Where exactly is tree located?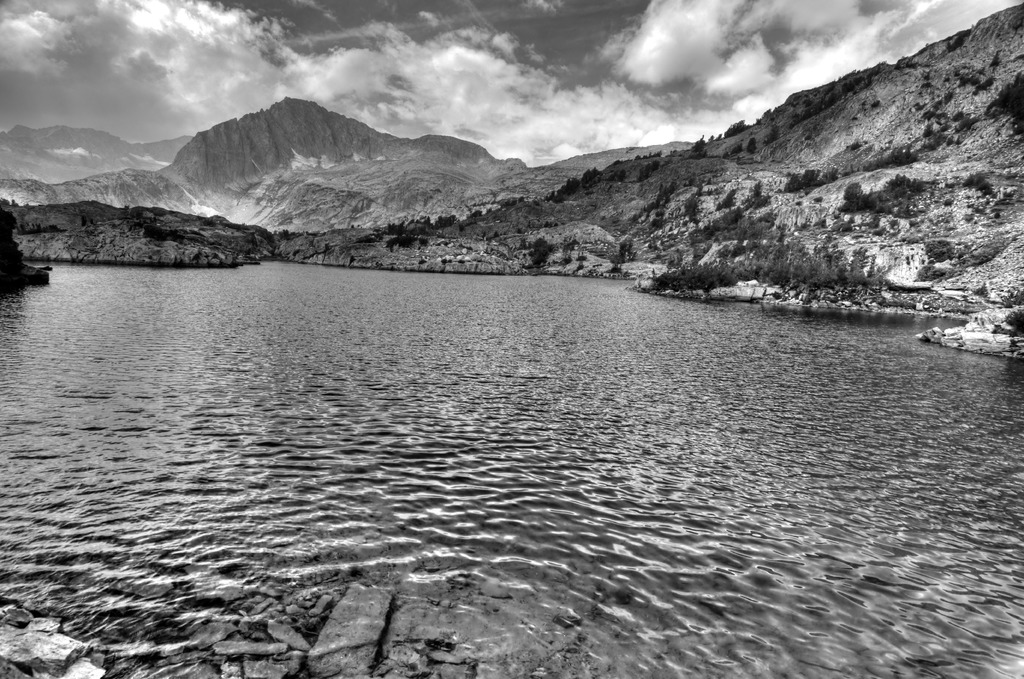
Its bounding box is 786 170 836 193.
